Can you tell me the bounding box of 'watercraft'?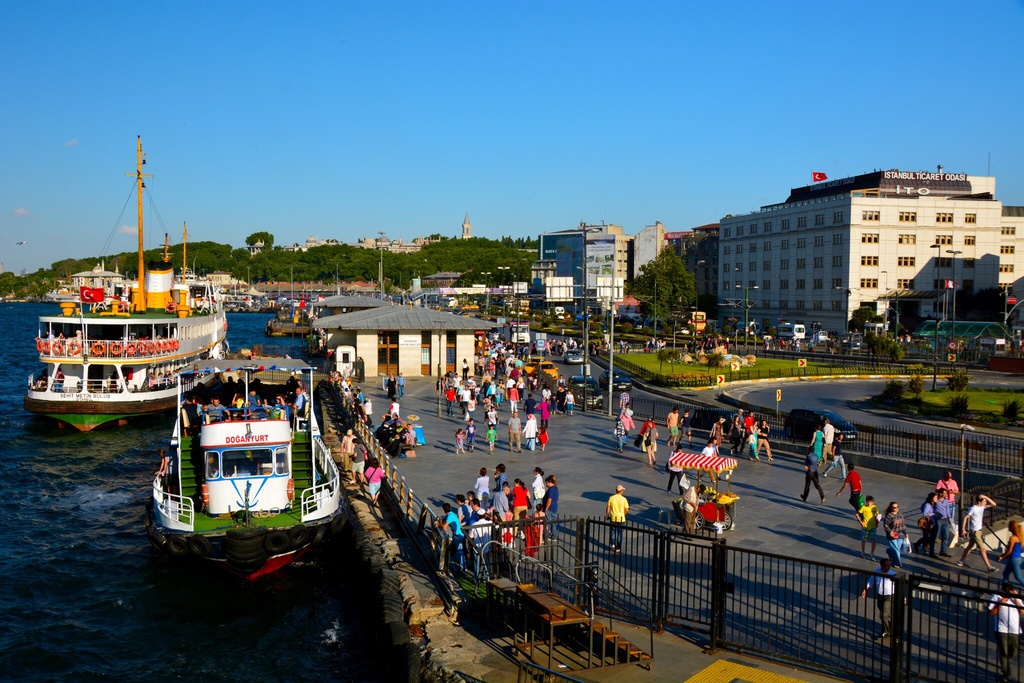
(x1=150, y1=349, x2=353, y2=575).
